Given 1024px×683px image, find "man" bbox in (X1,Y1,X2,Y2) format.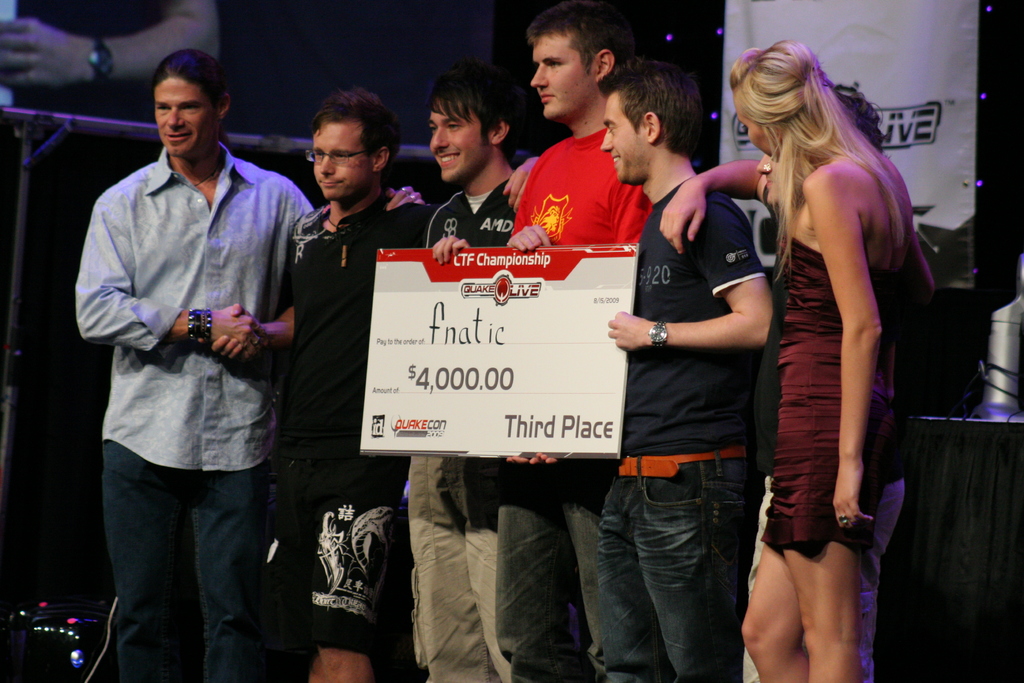
(199,90,539,682).
